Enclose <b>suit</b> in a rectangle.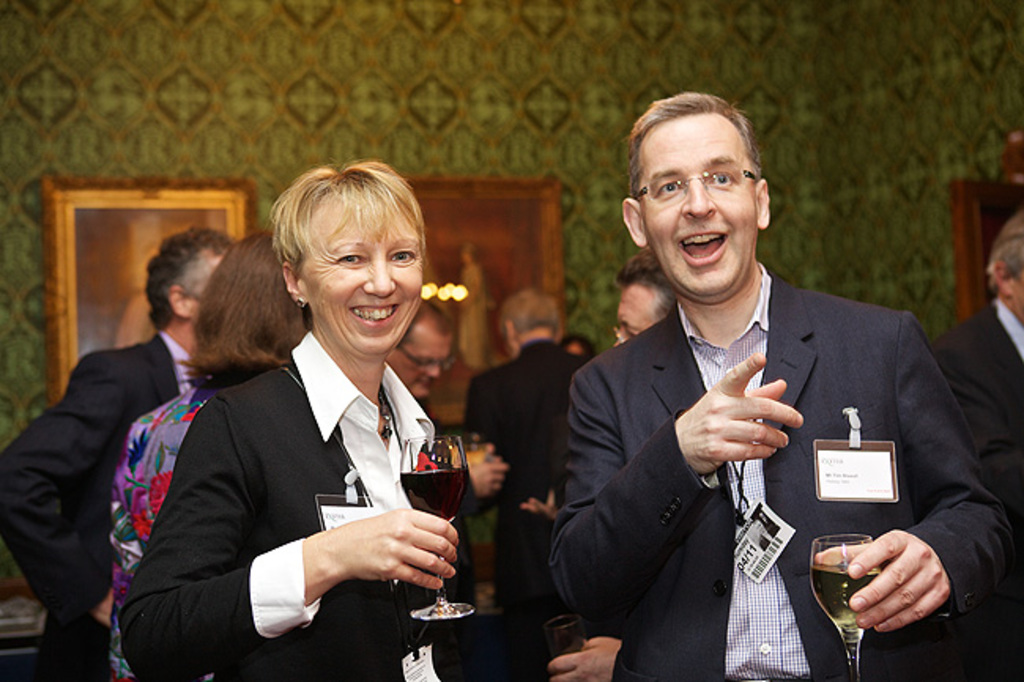
<region>115, 334, 471, 680</region>.
